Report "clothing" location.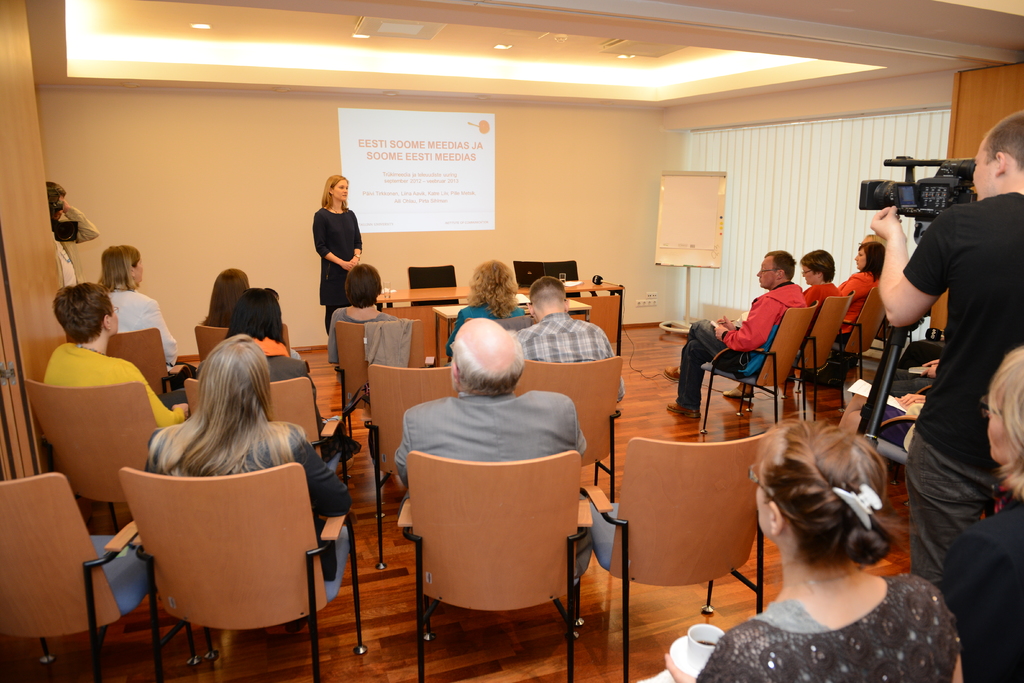
Report: {"x1": 320, "y1": 306, "x2": 396, "y2": 363}.
